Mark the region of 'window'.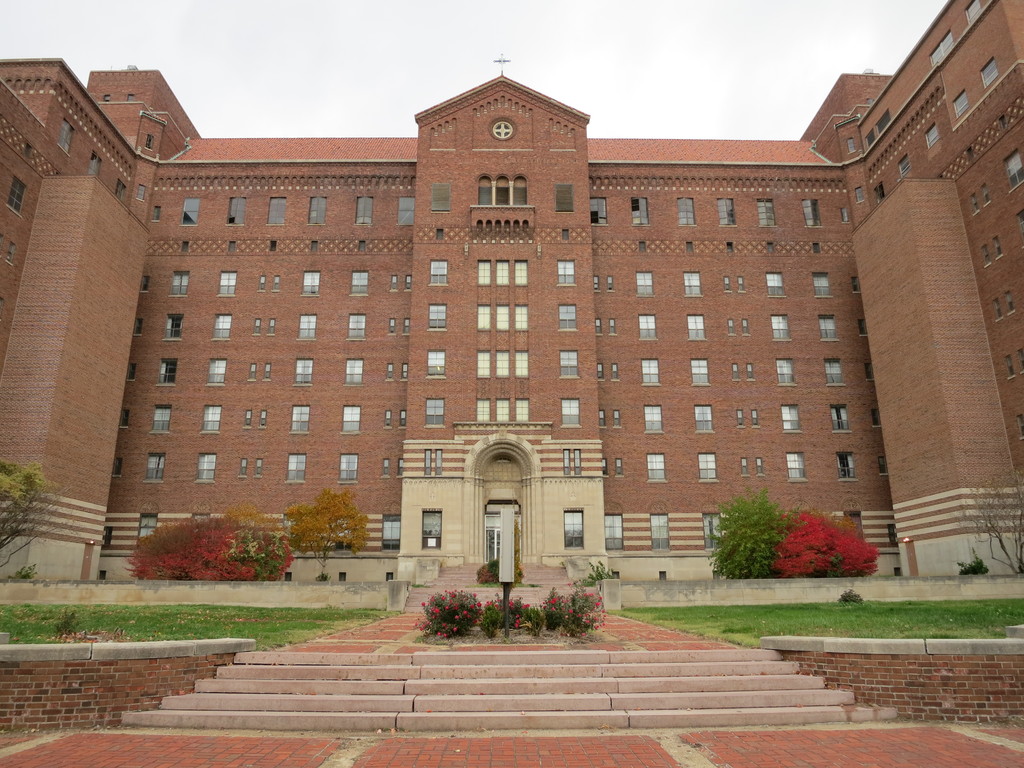
Region: bbox(632, 196, 648, 226).
